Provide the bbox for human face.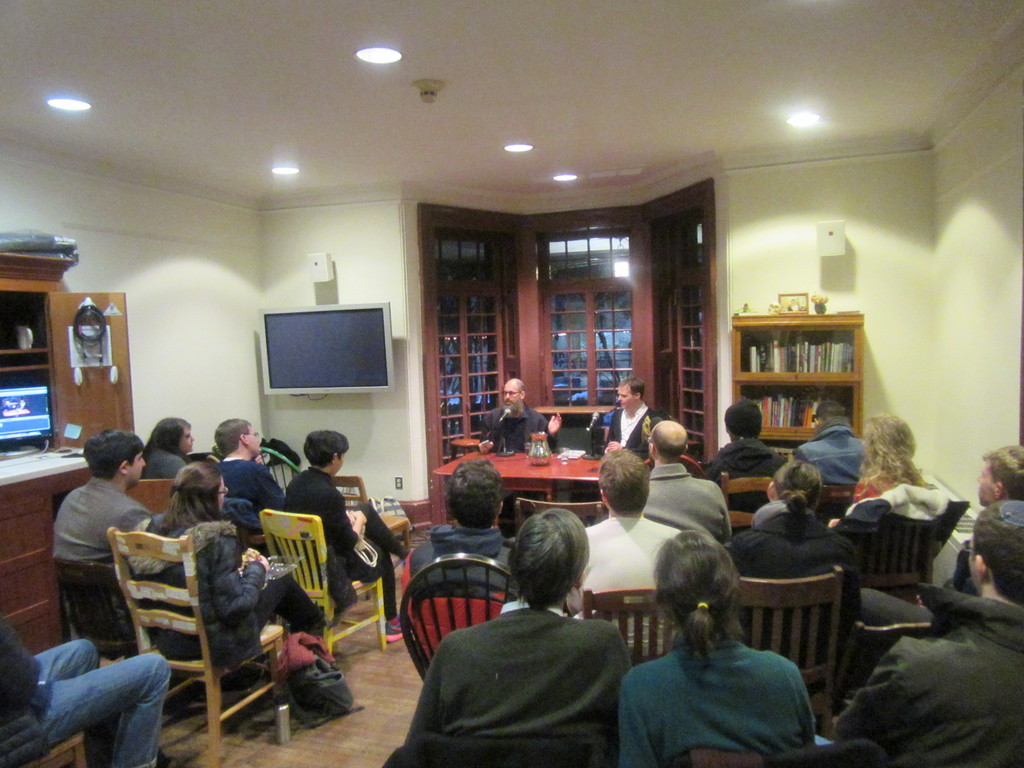
218:482:223:509.
